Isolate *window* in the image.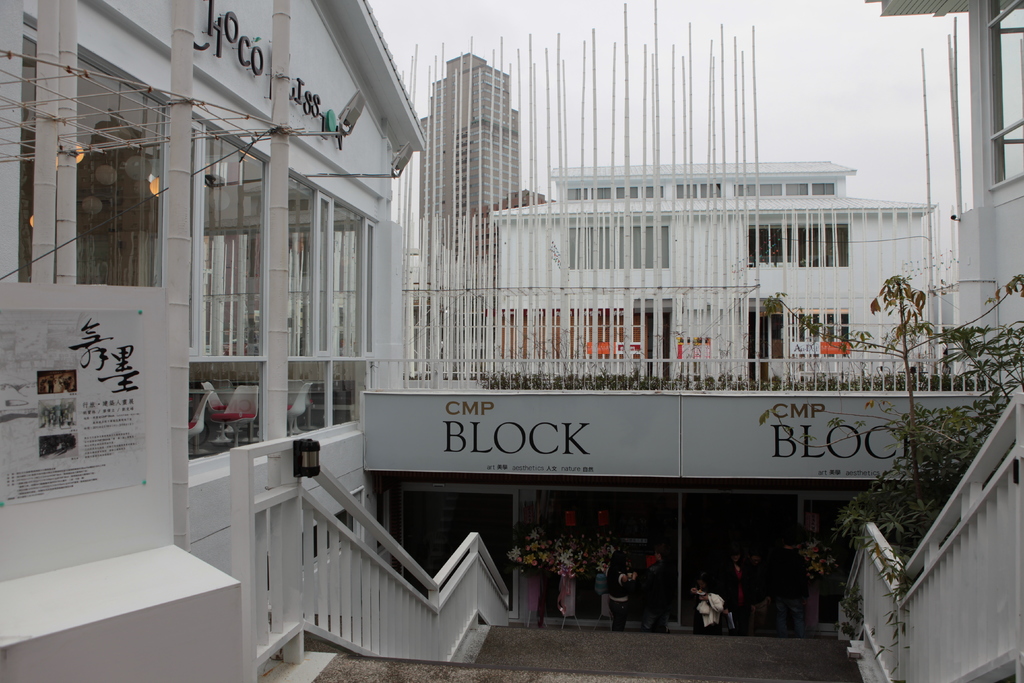
Isolated region: [289, 358, 323, 441].
